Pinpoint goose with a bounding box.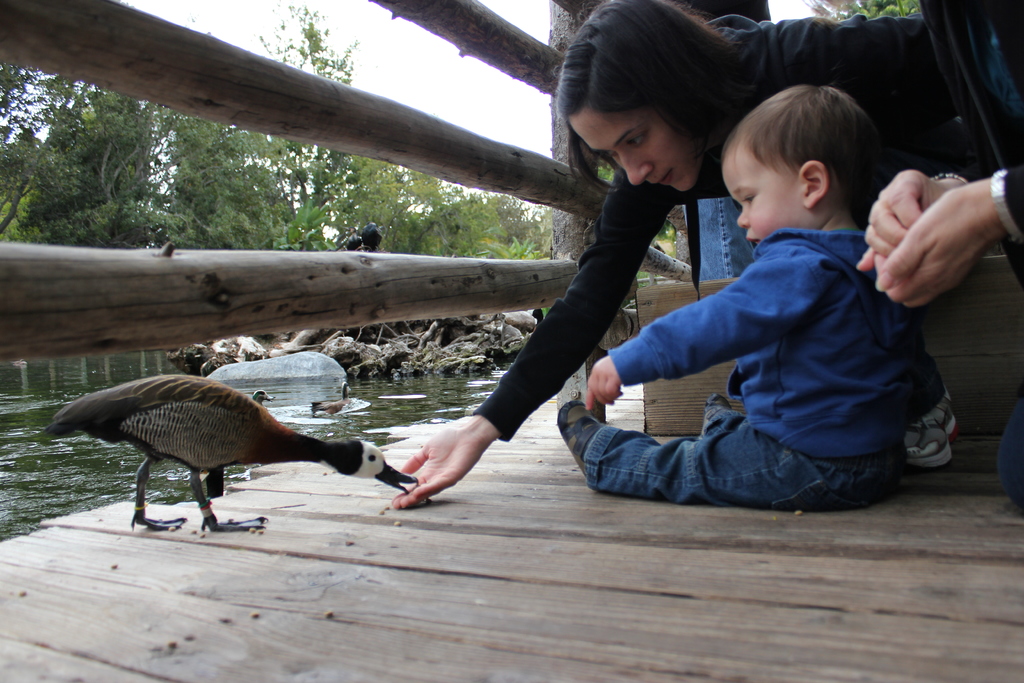
Rect(314, 377, 354, 419).
